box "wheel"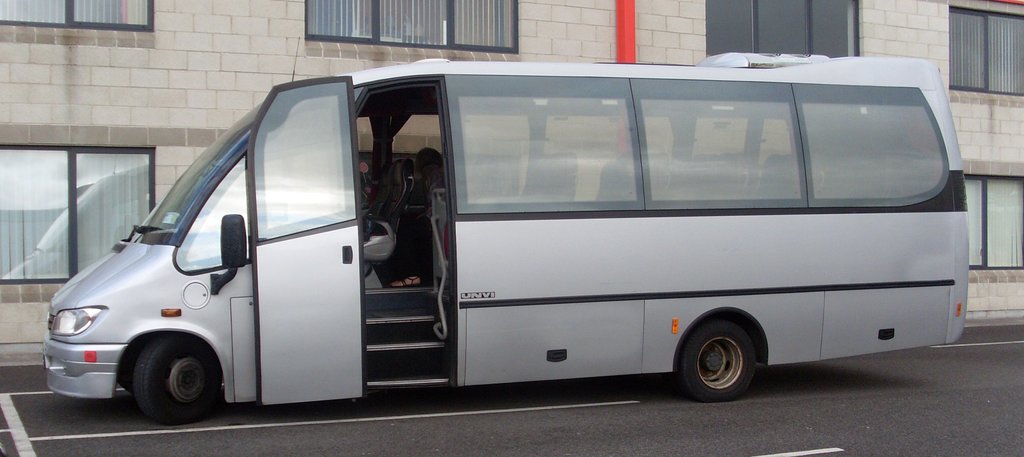
Rect(116, 348, 209, 418)
